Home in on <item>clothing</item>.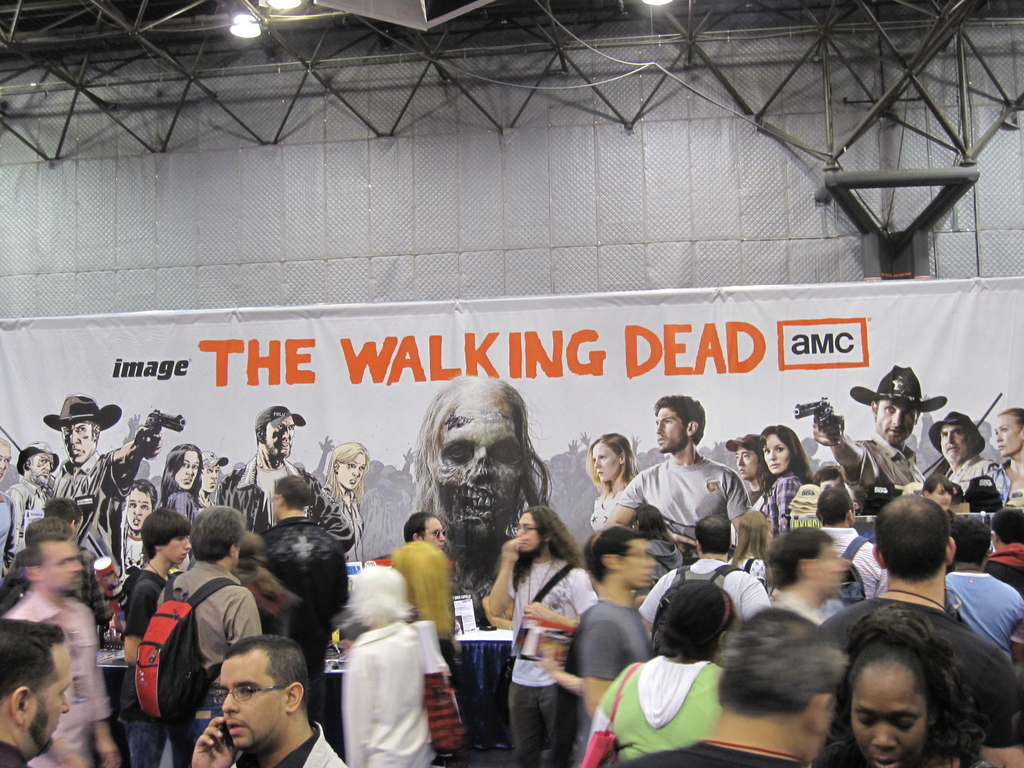
Homed in at 844, 428, 924, 504.
